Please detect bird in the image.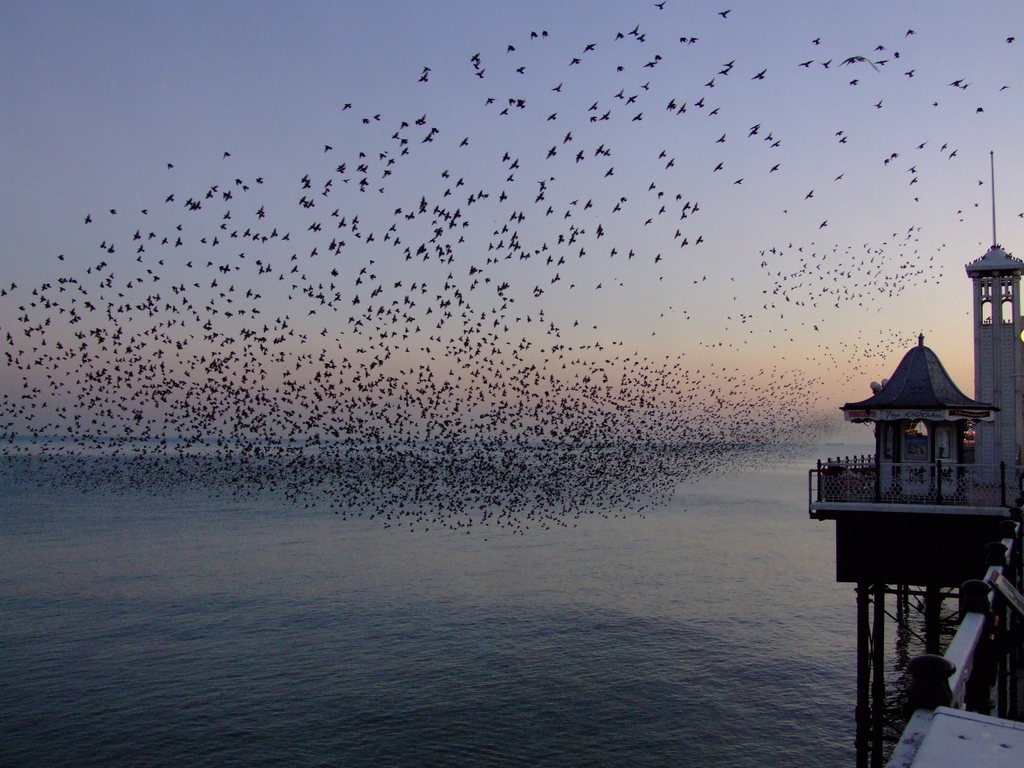
bbox=(153, 275, 161, 283).
